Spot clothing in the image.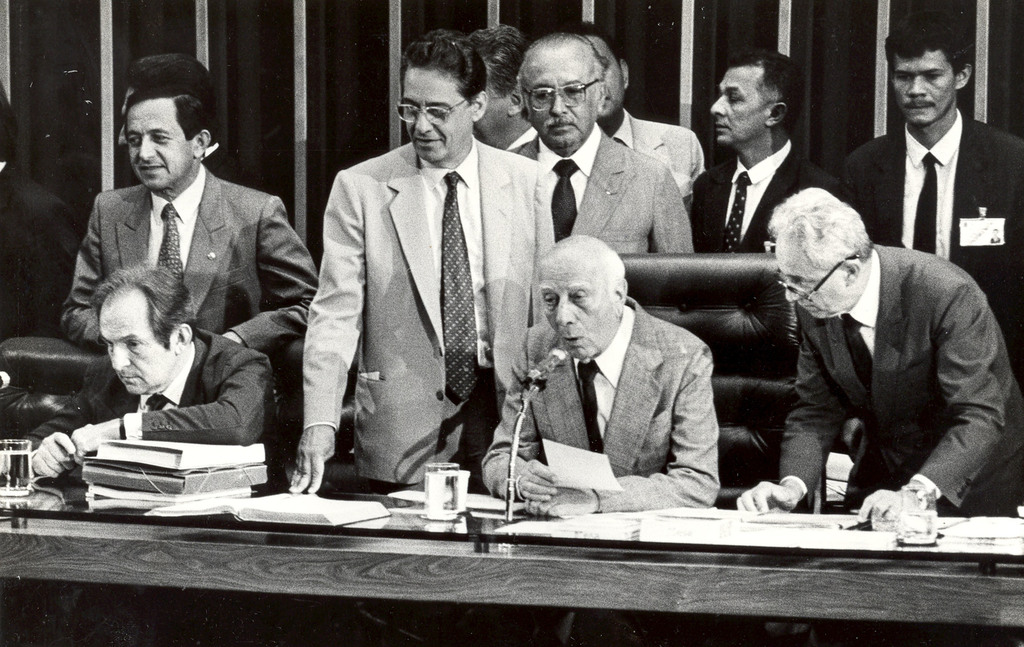
clothing found at box(612, 111, 698, 205).
